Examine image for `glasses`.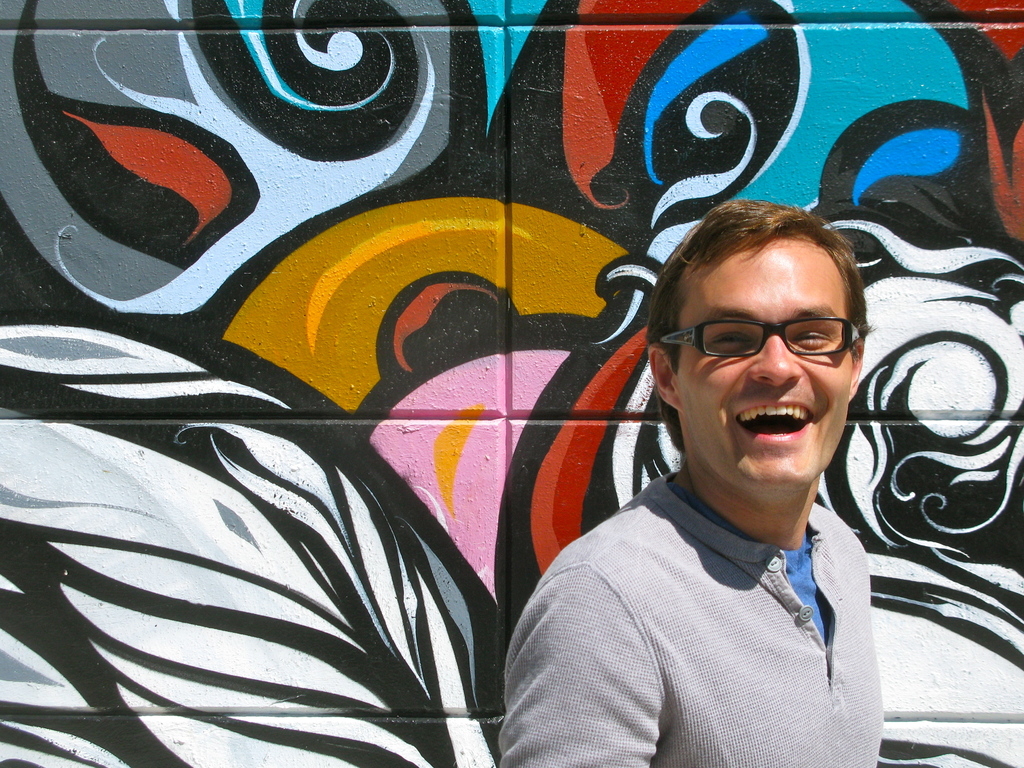
Examination result: 674, 308, 826, 360.
